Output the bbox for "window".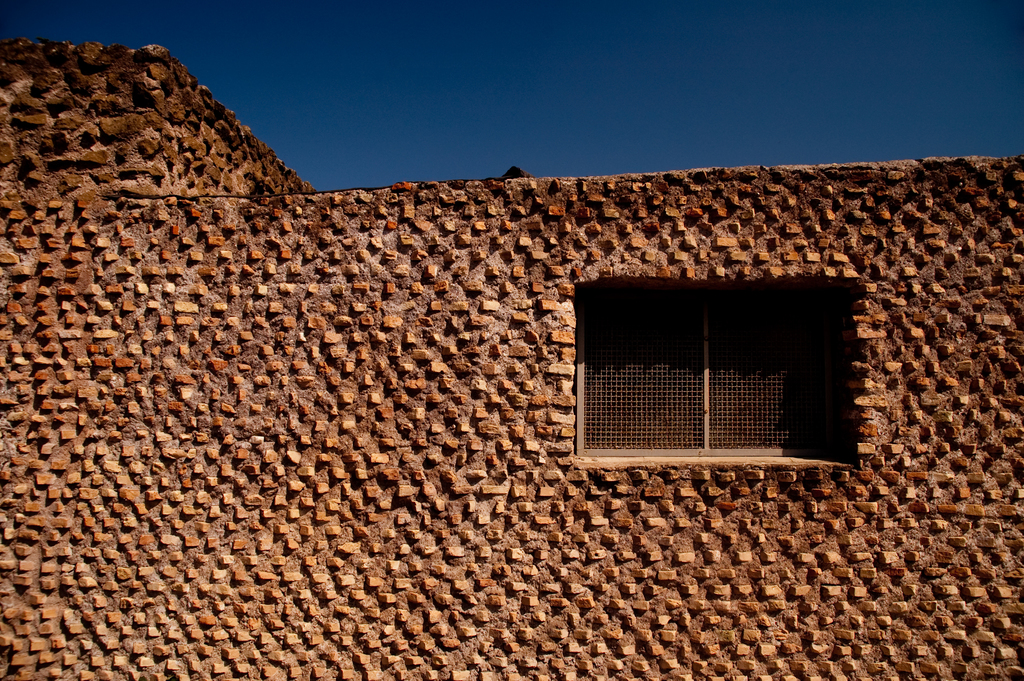
Rect(540, 262, 878, 486).
